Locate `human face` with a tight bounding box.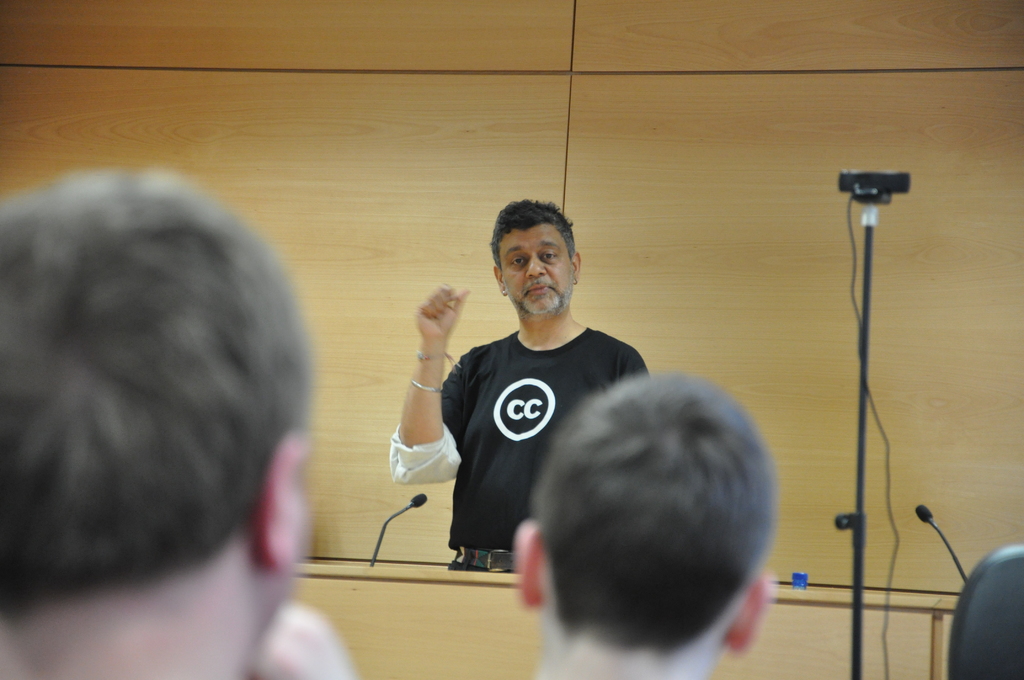
[left=496, top=213, right=576, bottom=318].
